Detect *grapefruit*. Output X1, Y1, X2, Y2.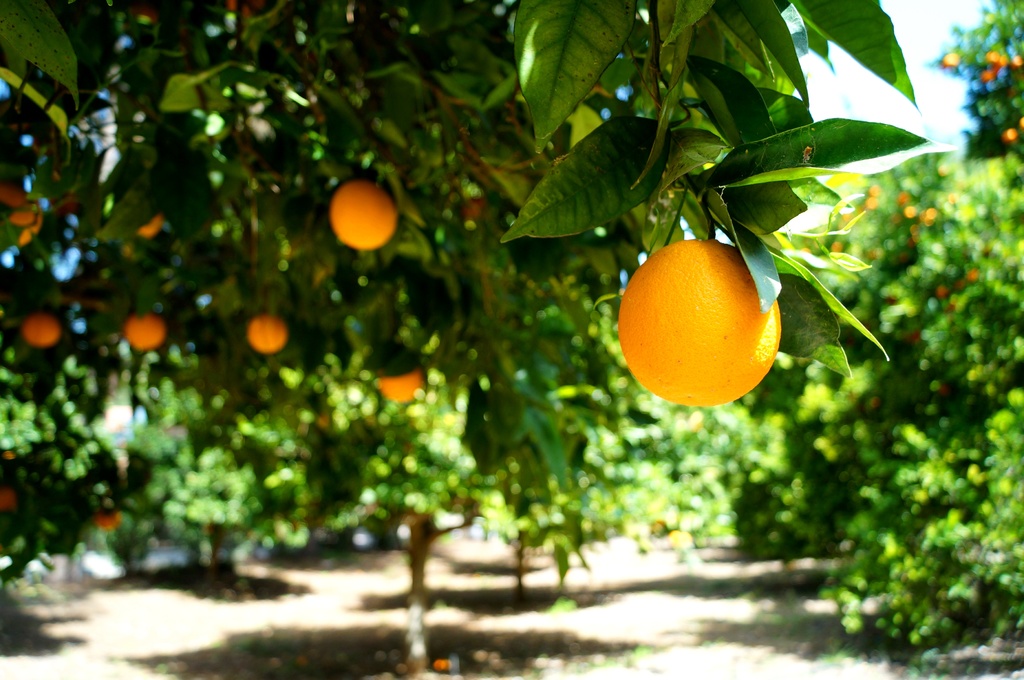
381, 369, 424, 403.
